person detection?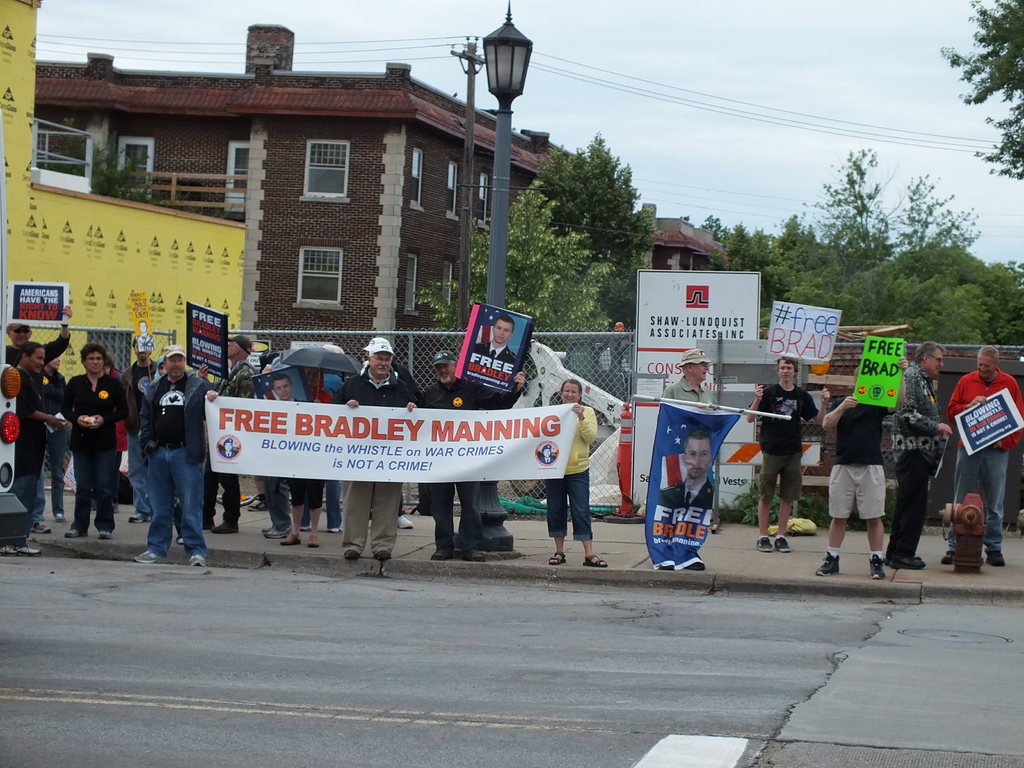
locate(45, 356, 74, 515)
